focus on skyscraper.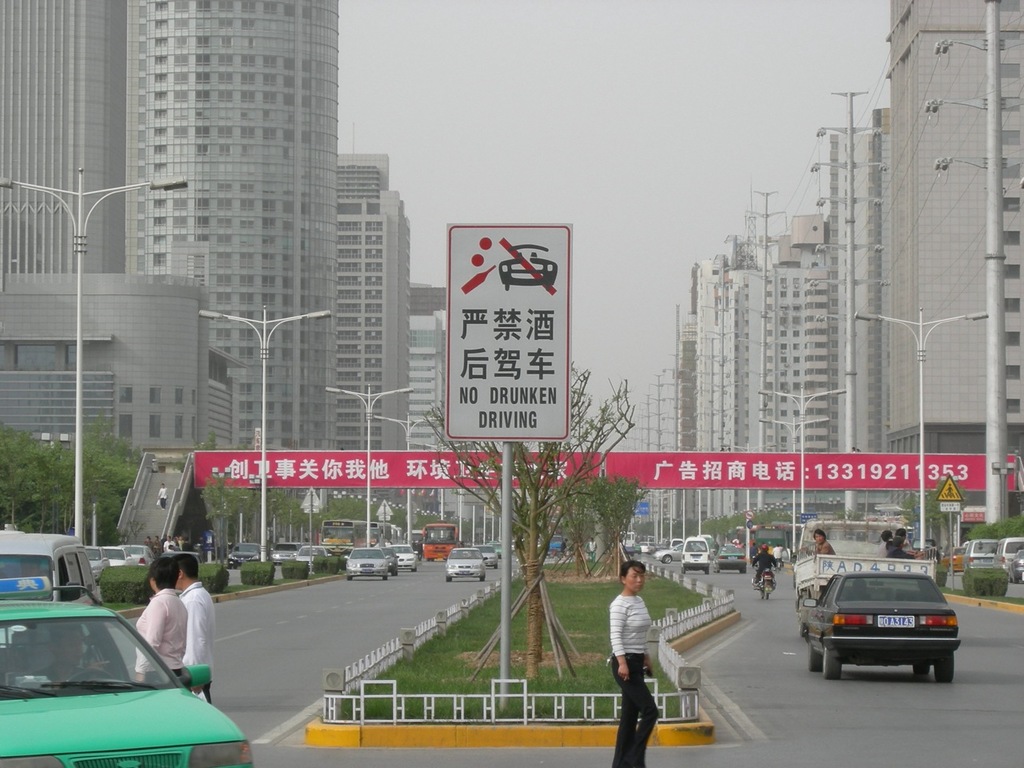
Focused at x1=408 y1=299 x2=468 y2=515.
